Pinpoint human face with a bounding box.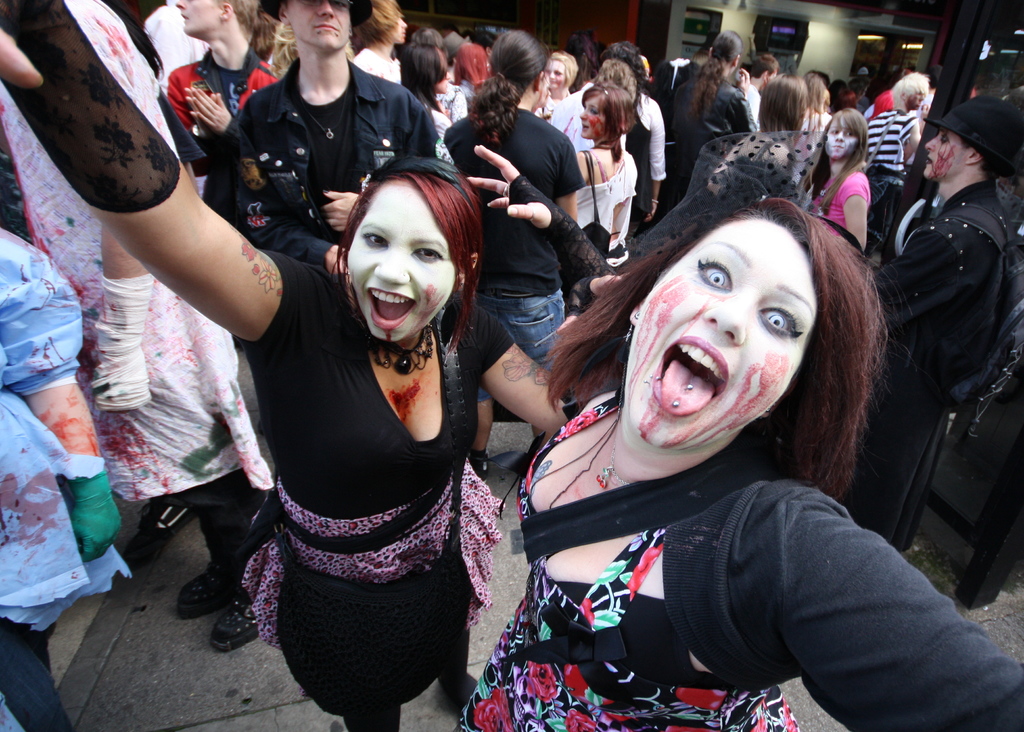
(577, 99, 607, 140).
